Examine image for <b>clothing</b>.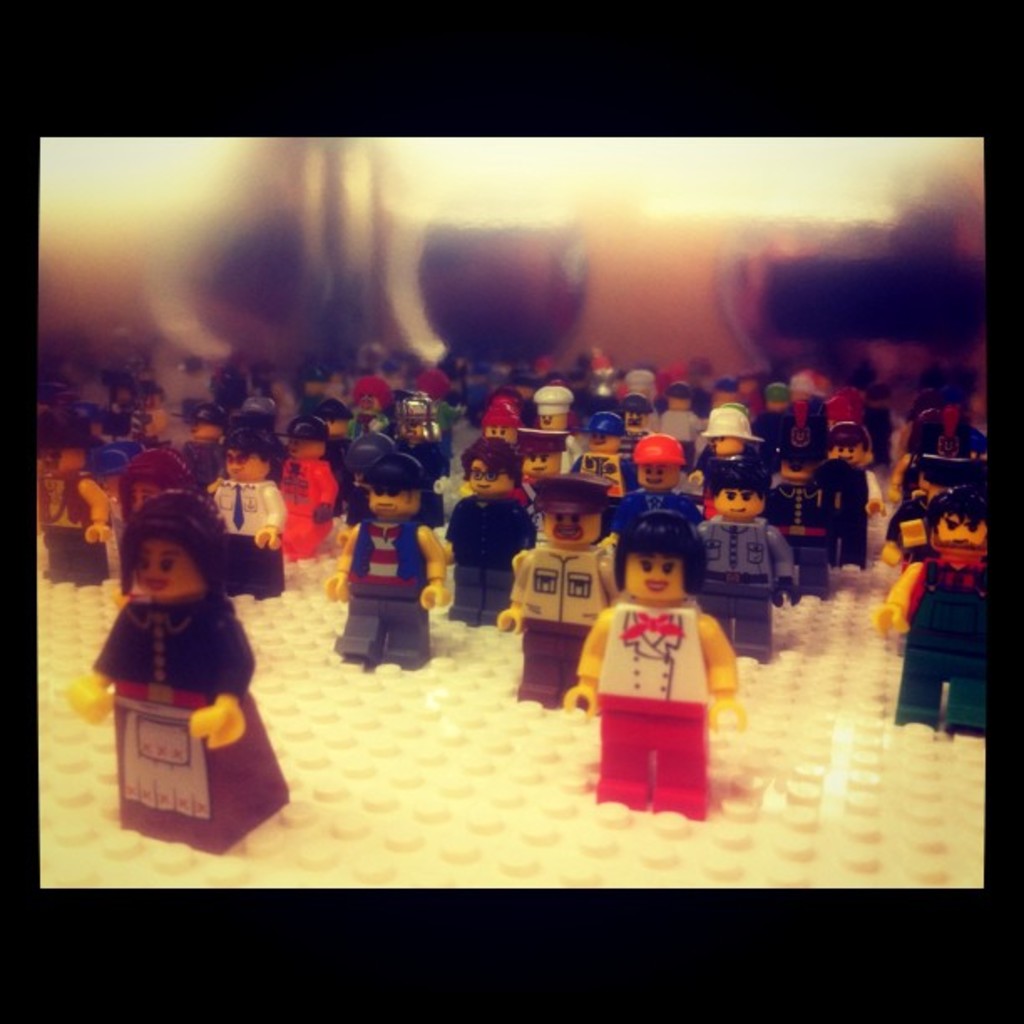
Examination result: [592,614,719,803].
